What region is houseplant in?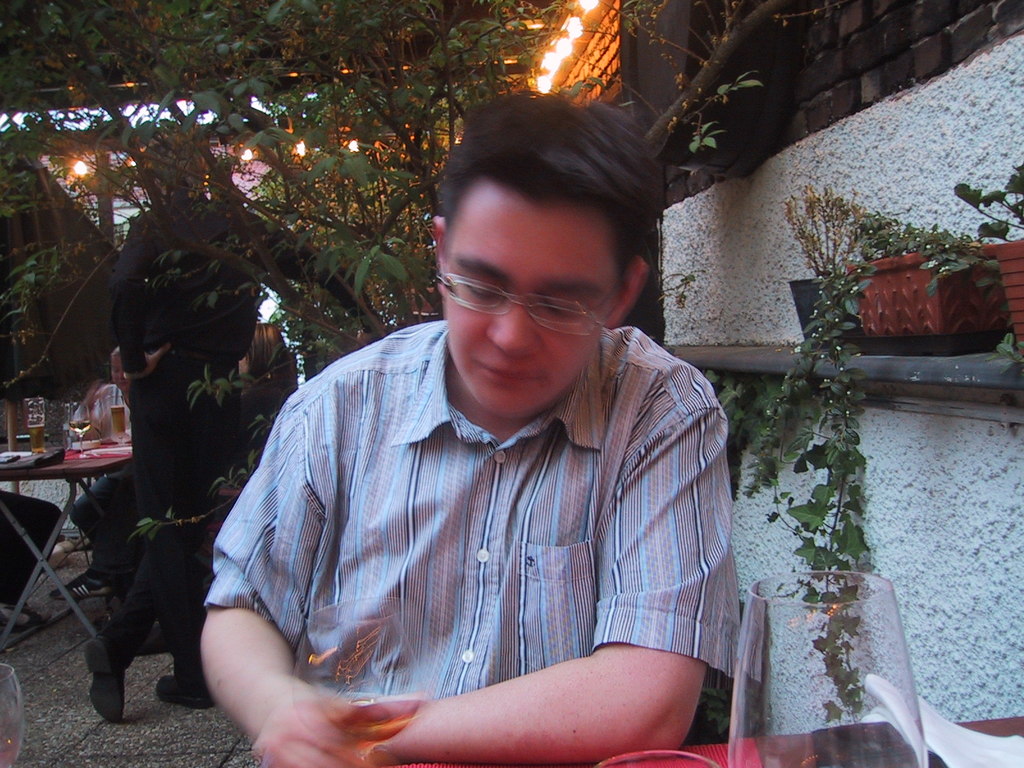
{"left": 953, "top": 156, "right": 1023, "bottom": 353}.
